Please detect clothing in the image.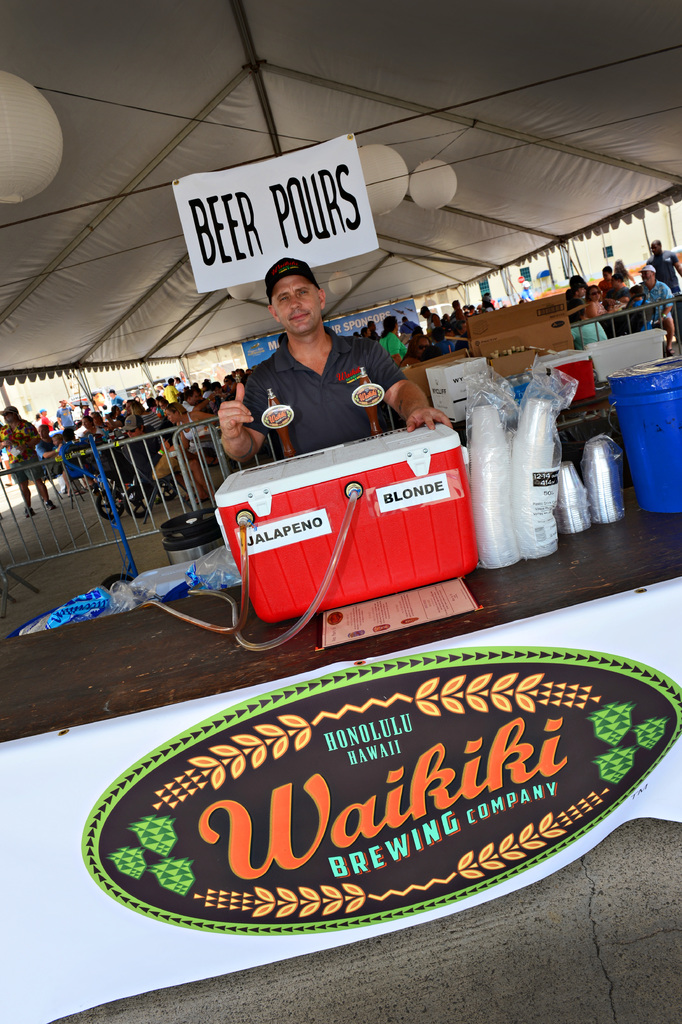
[158,401,184,424].
